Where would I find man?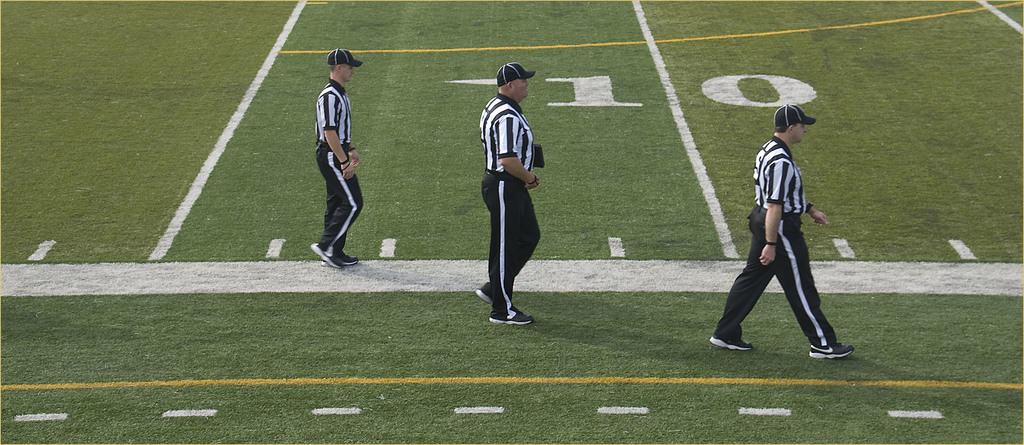
At box=[715, 81, 836, 350].
